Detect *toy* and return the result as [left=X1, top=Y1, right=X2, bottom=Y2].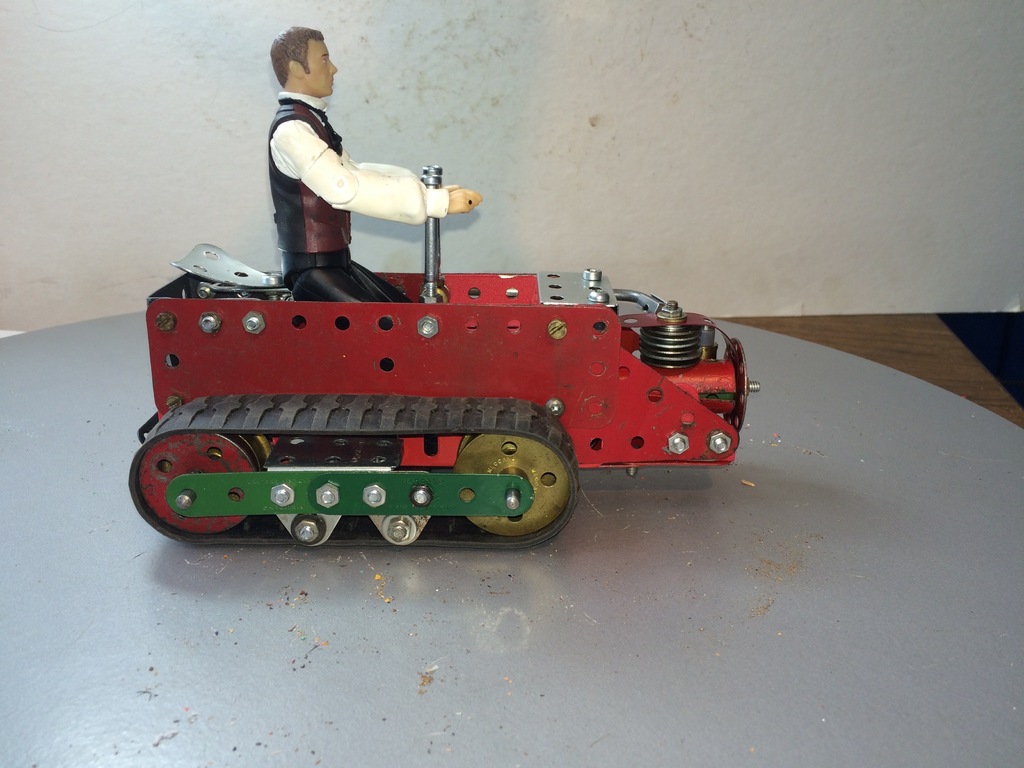
[left=266, top=22, right=479, bottom=368].
